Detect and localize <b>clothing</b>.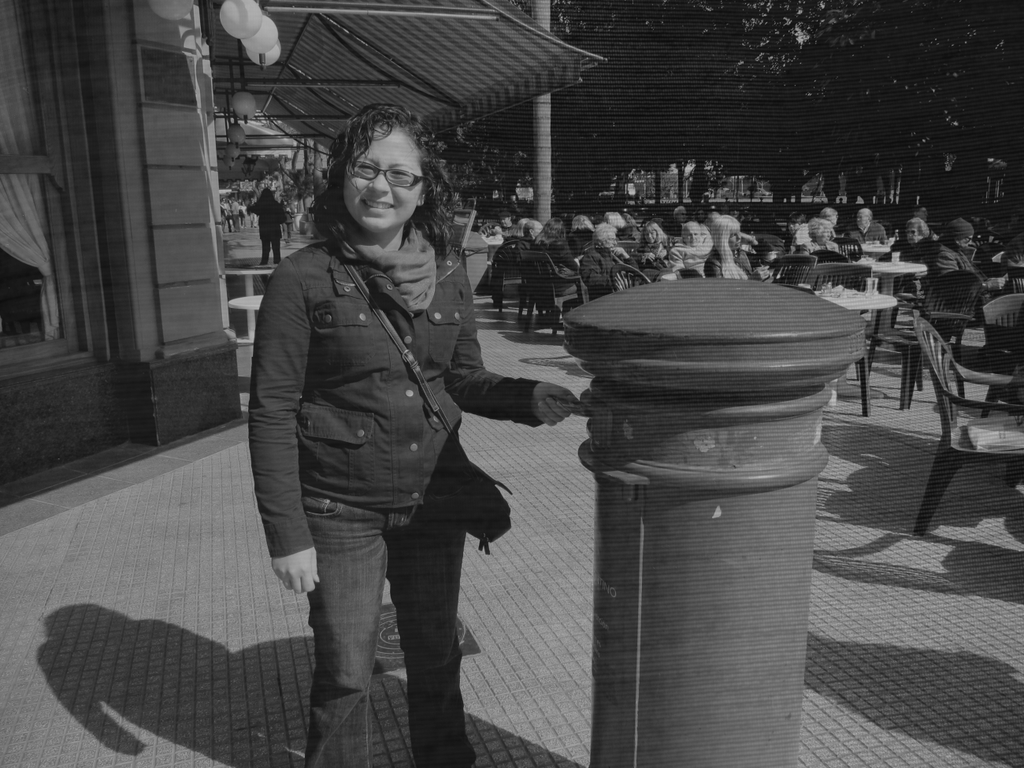
Localized at [642, 253, 677, 284].
